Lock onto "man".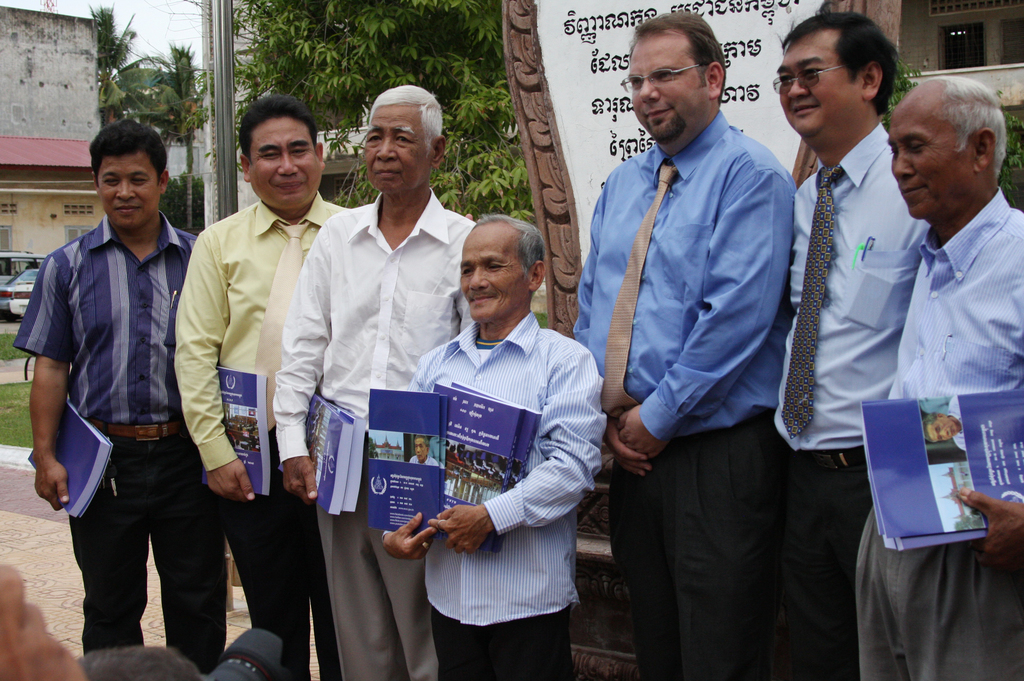
Locked: [378, 214, 601, 680].
